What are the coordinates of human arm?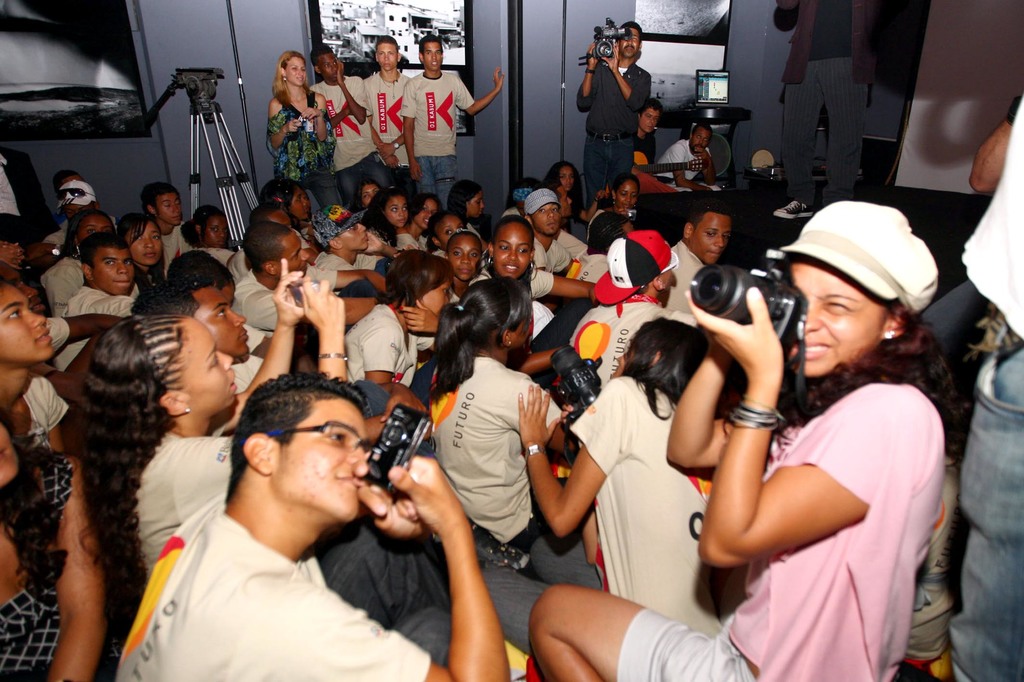
<box>726,337,868,606</box>.
